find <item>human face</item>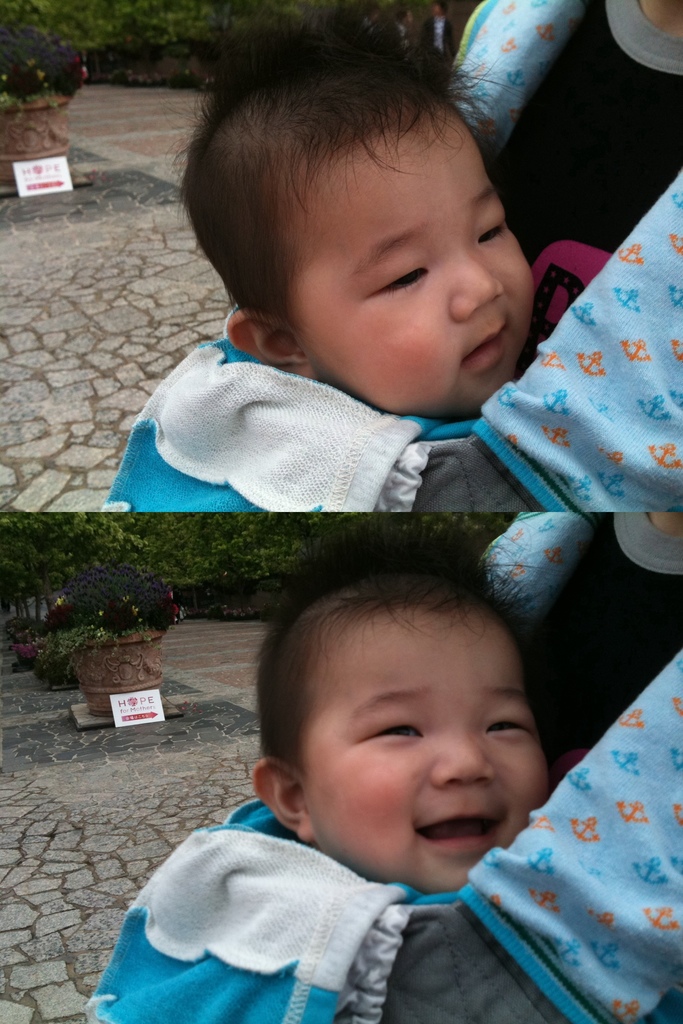
{"left": 283, "top": 118, "right": 533, "bottom": 416}
